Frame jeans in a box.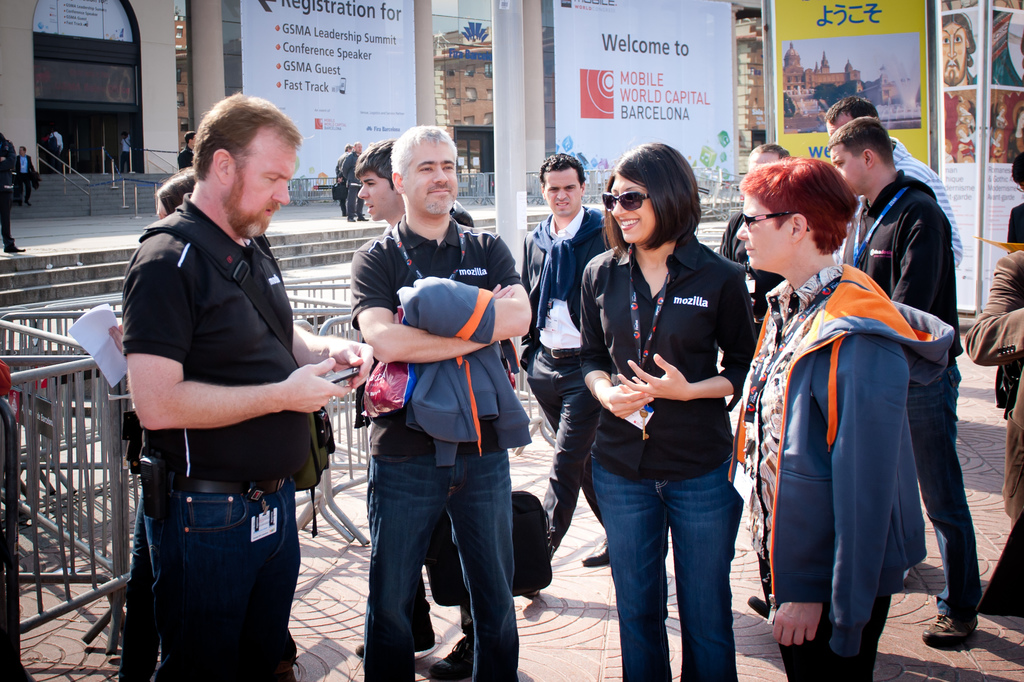
x1=909 y1=367 x2=982 y2=619.
